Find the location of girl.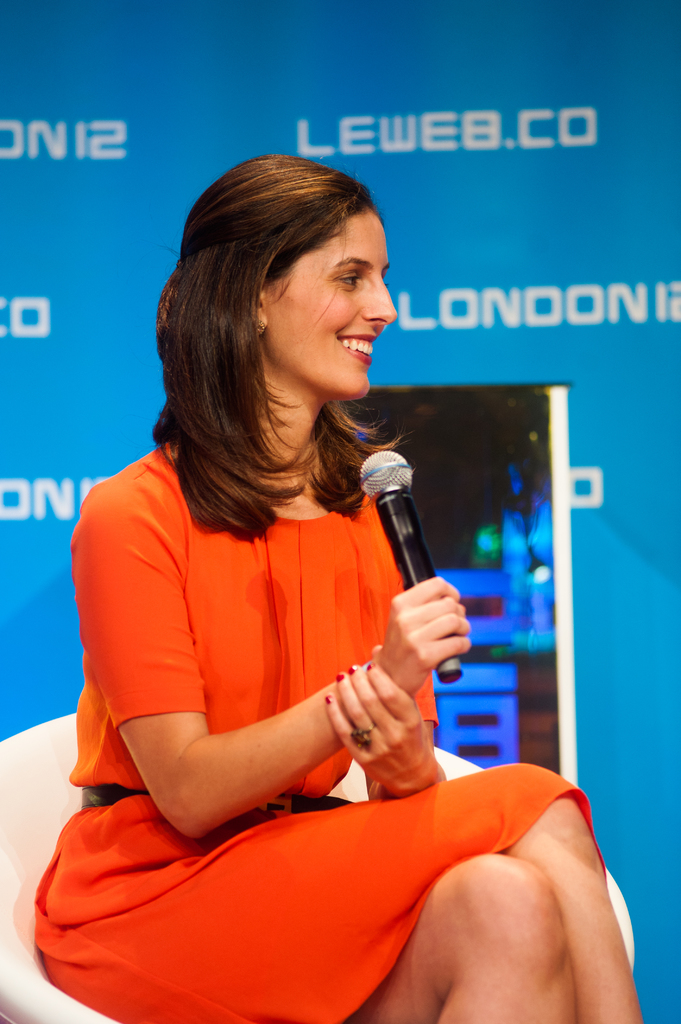
Location: {"left": 34, "top": 149, "right": 645, "bottom": 1023}.
